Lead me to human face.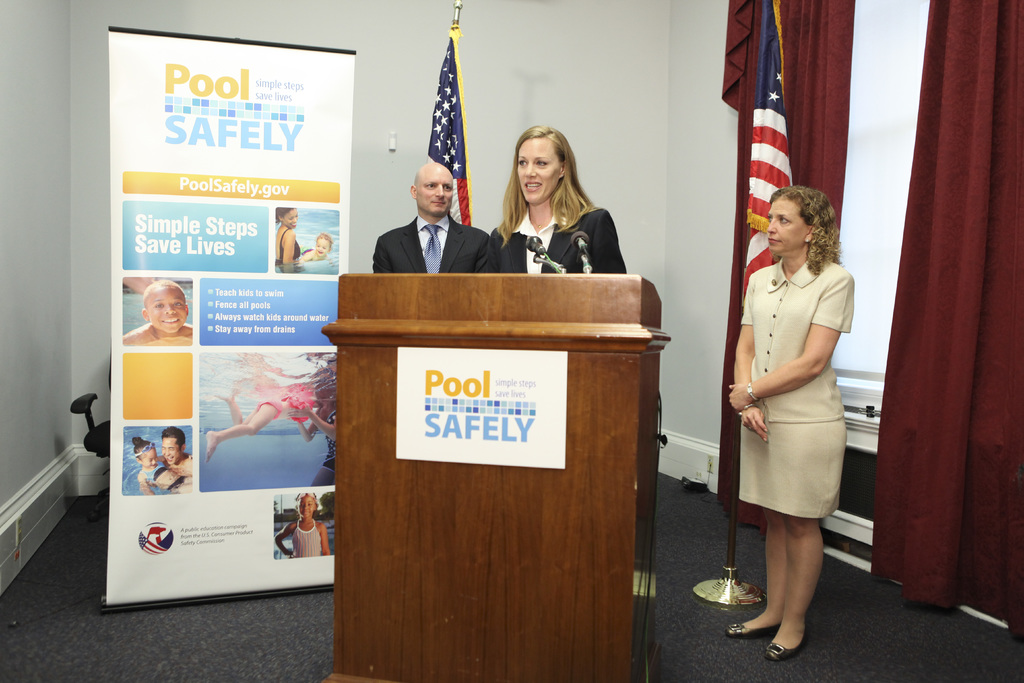
Lead to select_region(420, 168, 455, 215).
